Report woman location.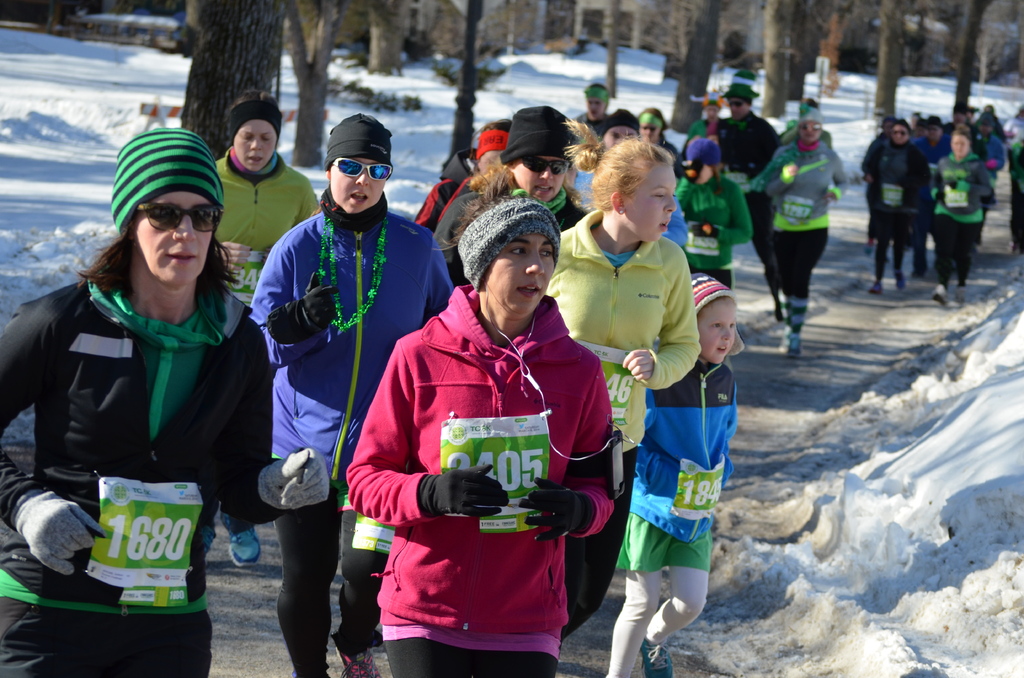
Report: 0, 122, 330, 677.
